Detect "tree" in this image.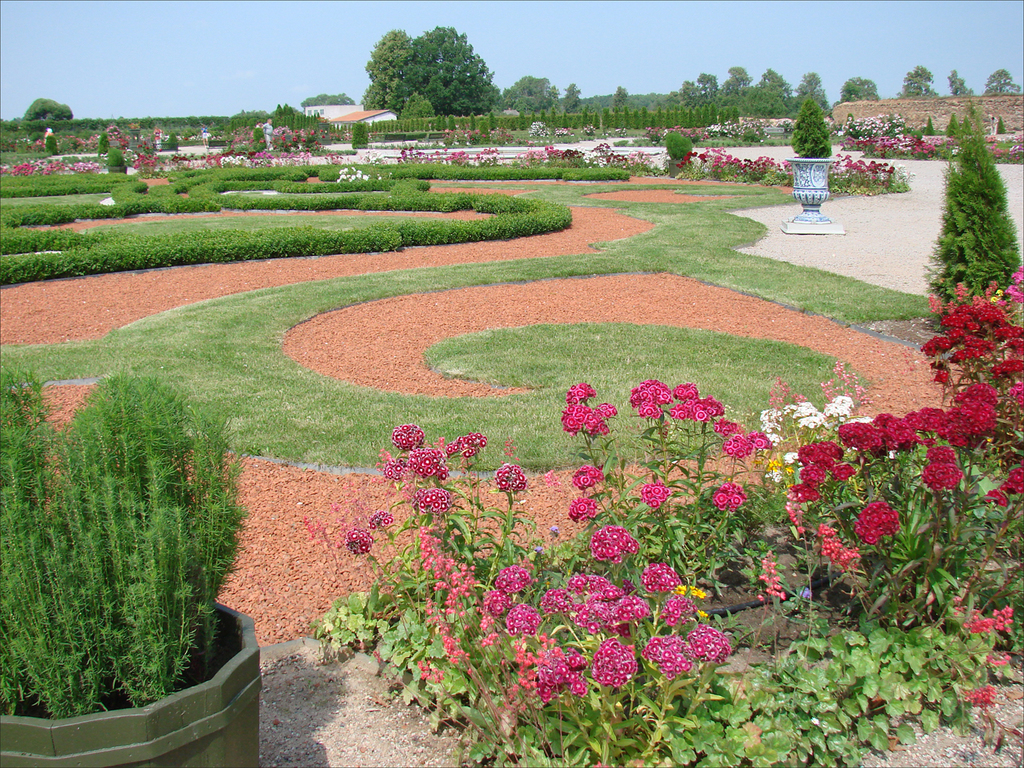
Detection: <bbox>837, 73, 881, 105</bbox>.
